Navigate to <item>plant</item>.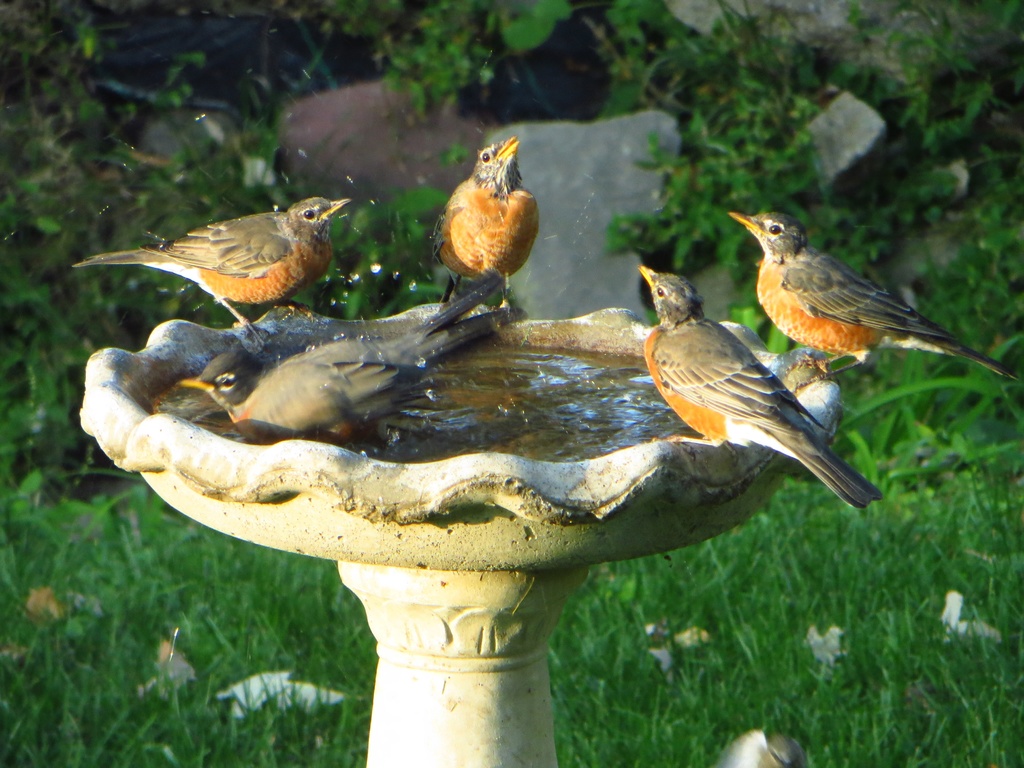
Navigation target: (left=603, top=92, right=885, bottom=354).
